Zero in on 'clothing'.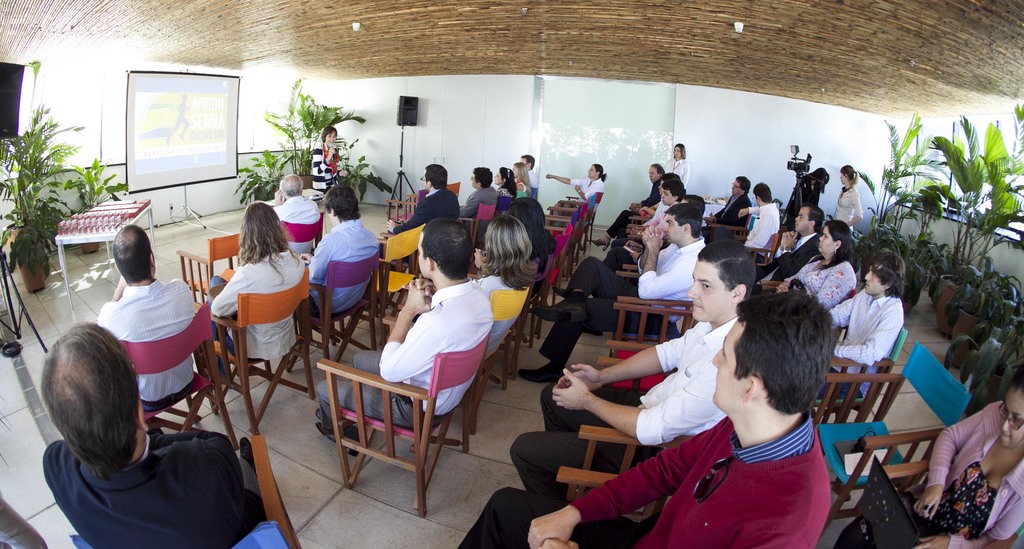
Zeroed in: bbox=(513, 311, 786, 442).
